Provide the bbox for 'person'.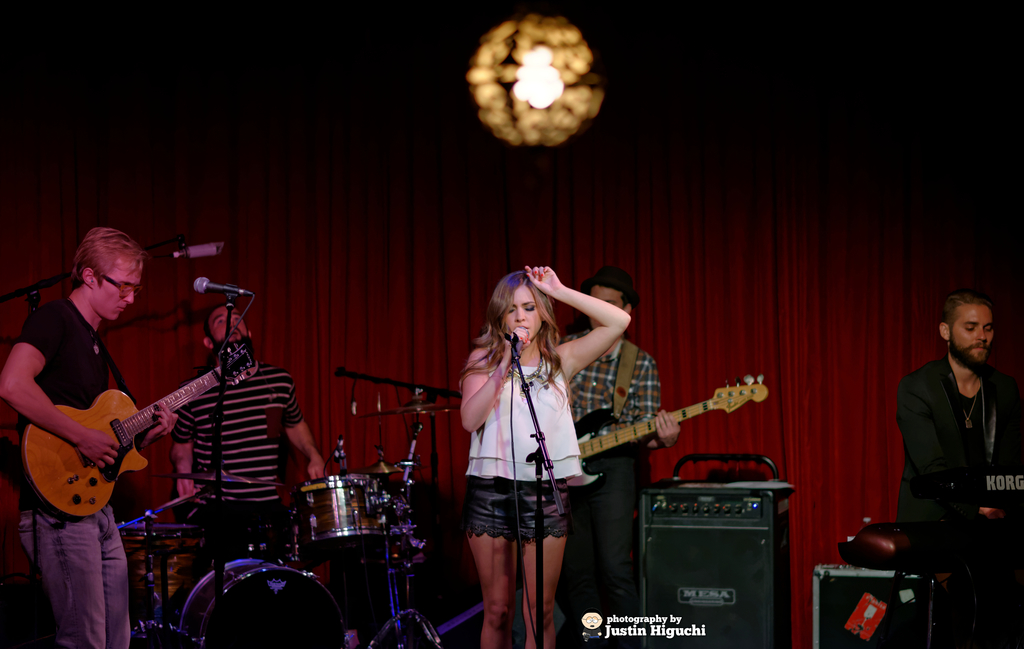
x1=0 y1=226 x2=175 y2=648.
